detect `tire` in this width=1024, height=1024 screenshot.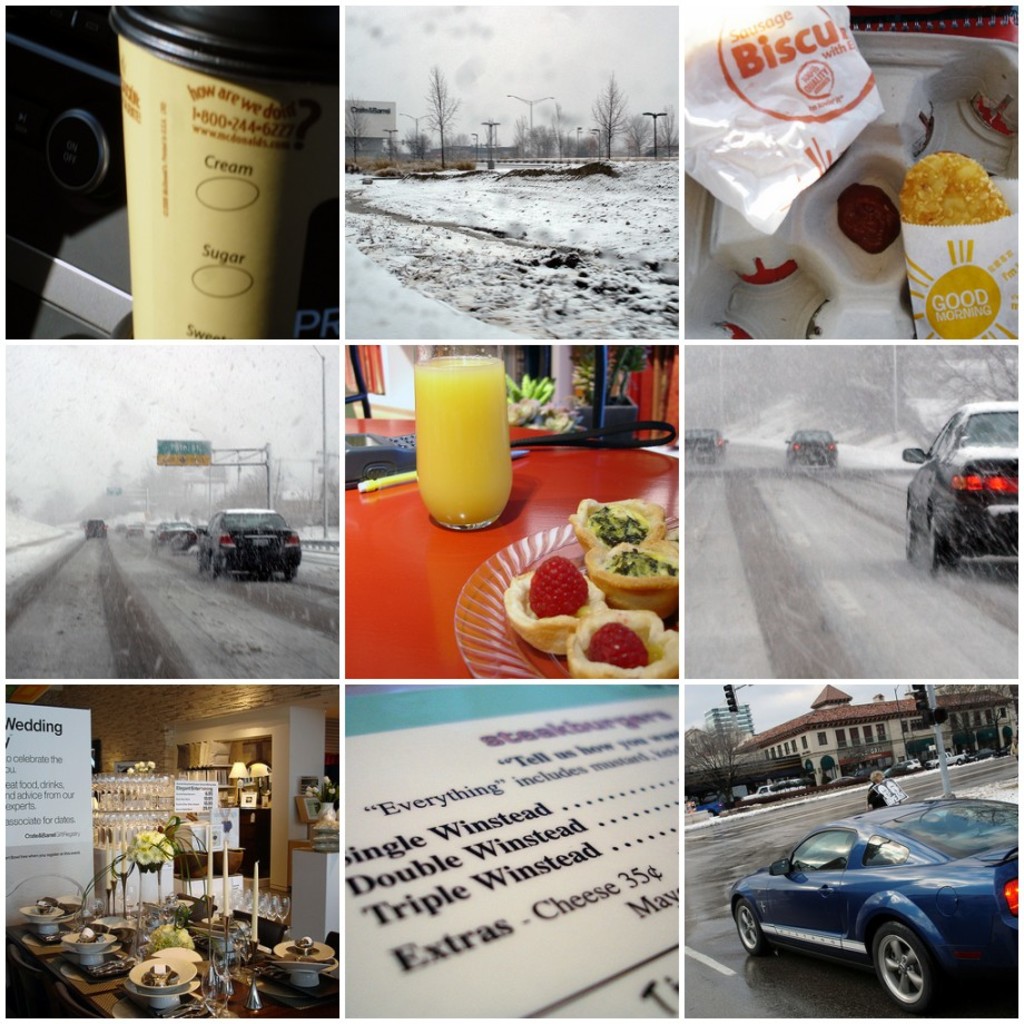
Detection: 729, 894, 764, 963.
